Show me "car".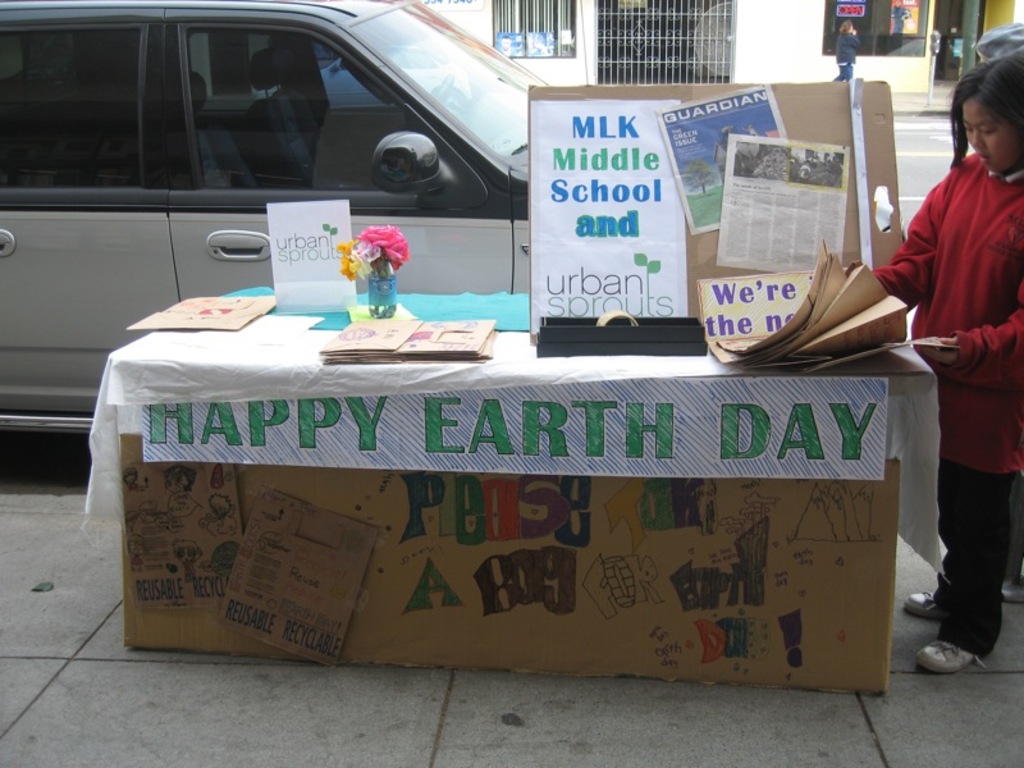
"car" is here: box(0, 0, 547, 434).
